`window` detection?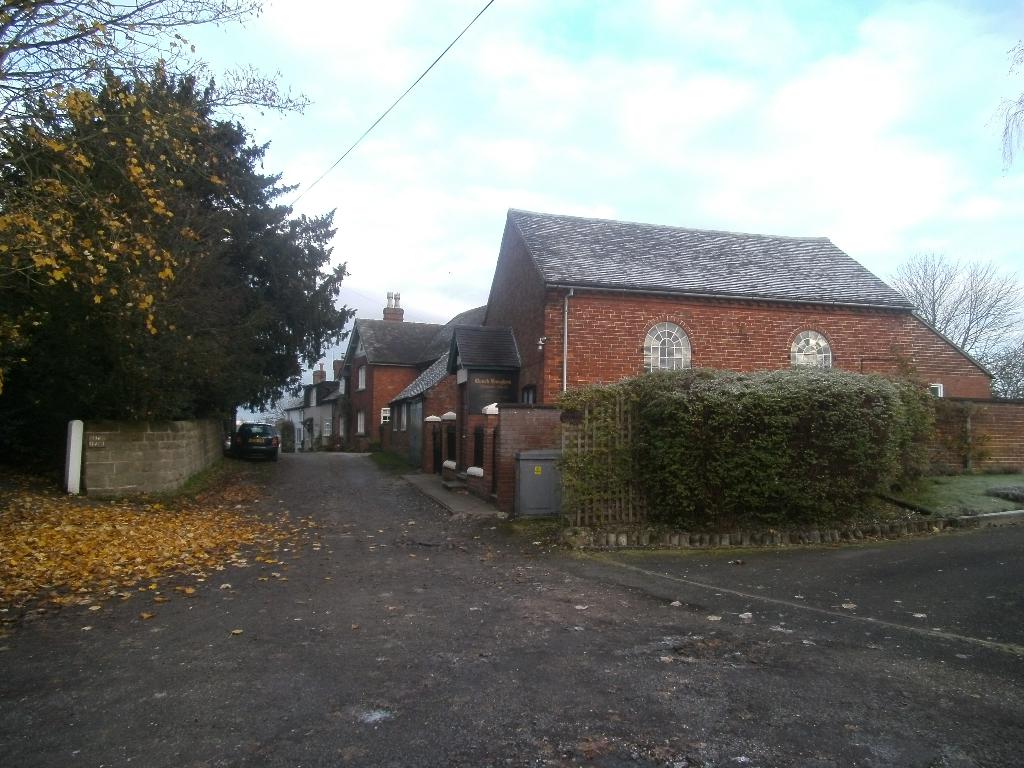
left=381, top=407, right=392, bottom=426
